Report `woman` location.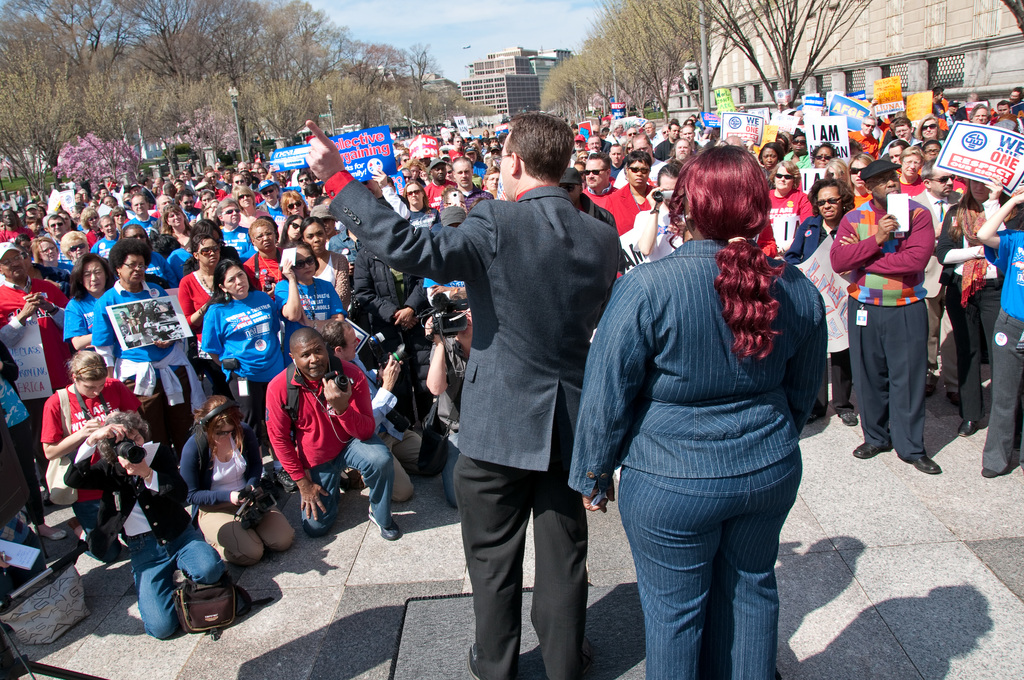
Report: select_region(300, 215, 349, 305).
